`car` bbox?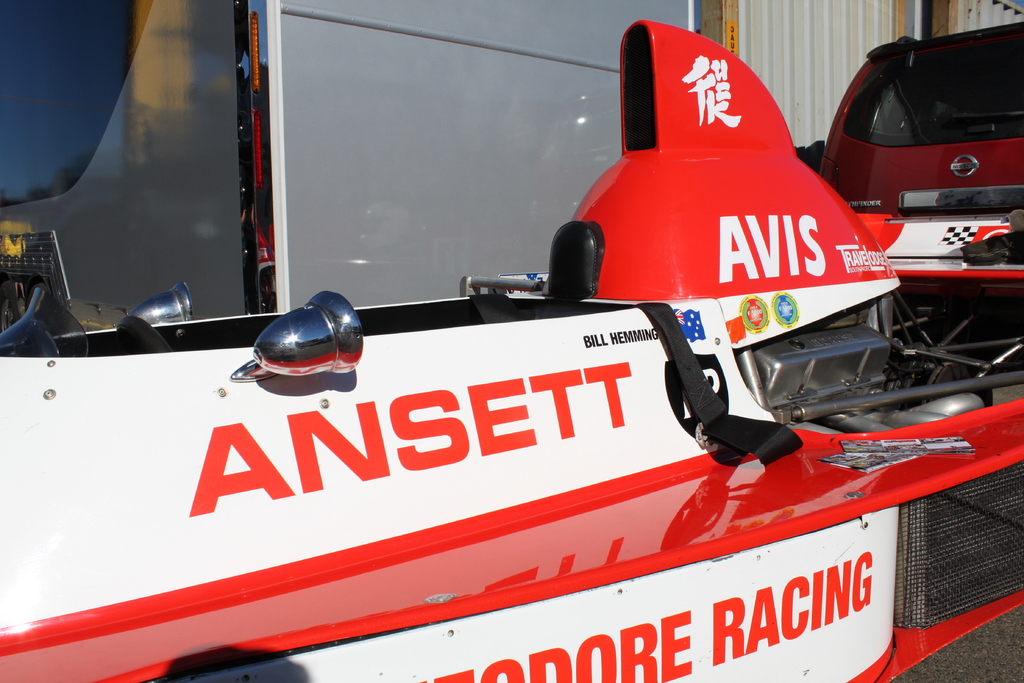
(left=813, top=17, right=1023, bottom=220)
